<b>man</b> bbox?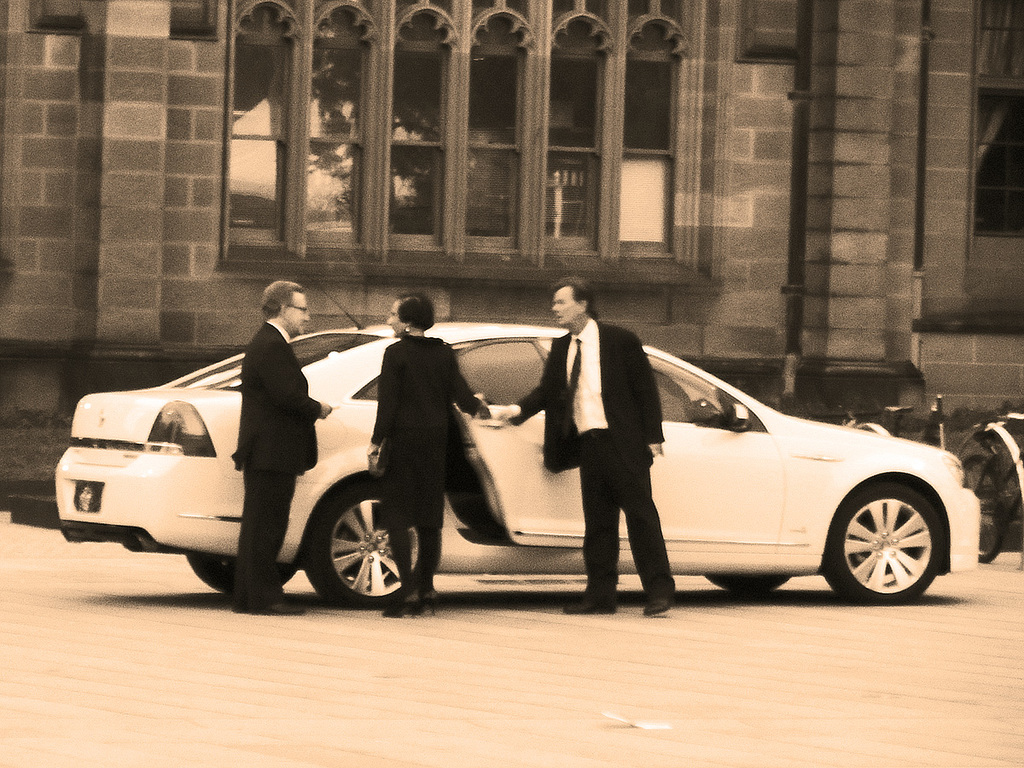
locate(489, 276, 676, 615)
